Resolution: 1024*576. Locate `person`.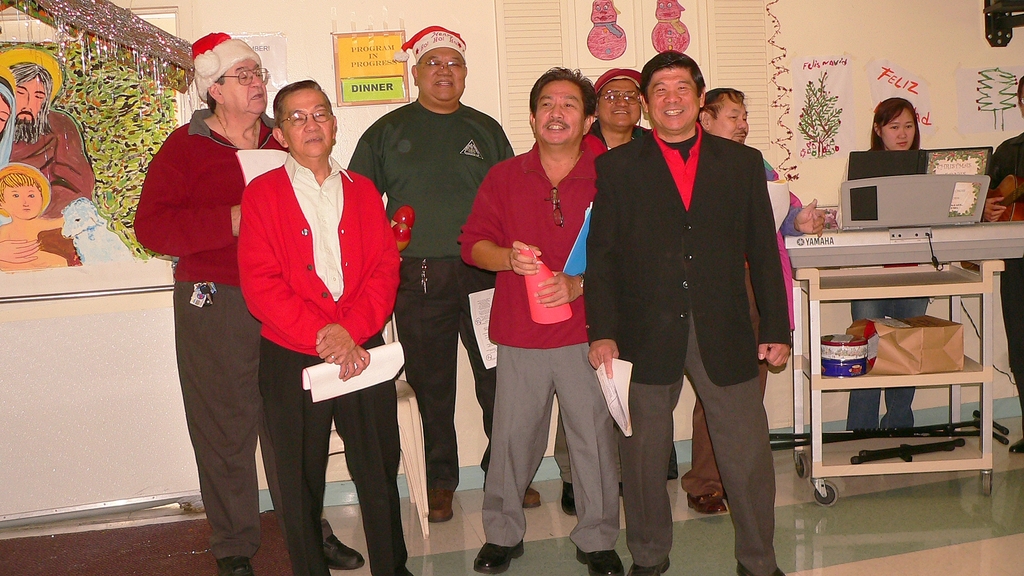
<region>582, 50, 793, 575</region>.
